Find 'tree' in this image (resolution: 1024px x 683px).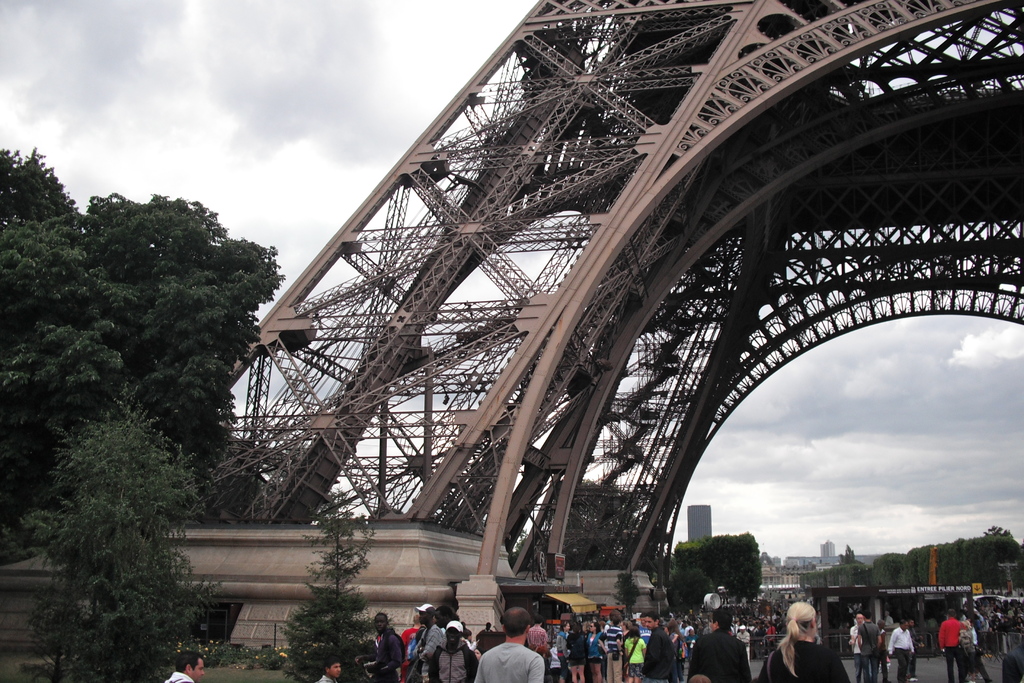
[left=26, top=379, right=227, bottom=682].
